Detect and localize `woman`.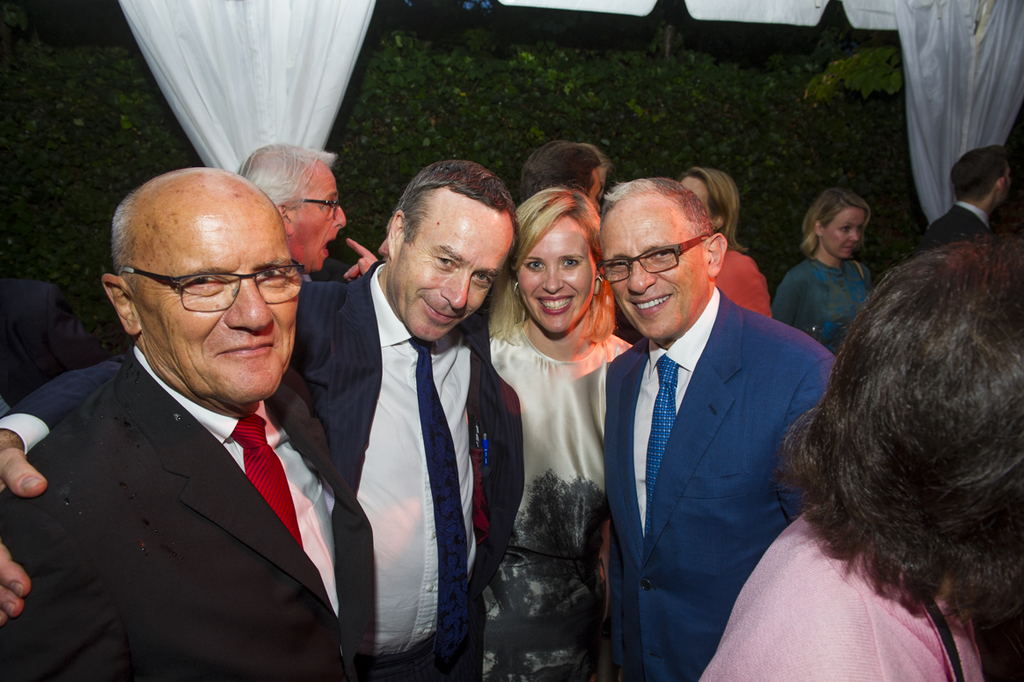
Localized at <box>676,165,770,319</box>.
